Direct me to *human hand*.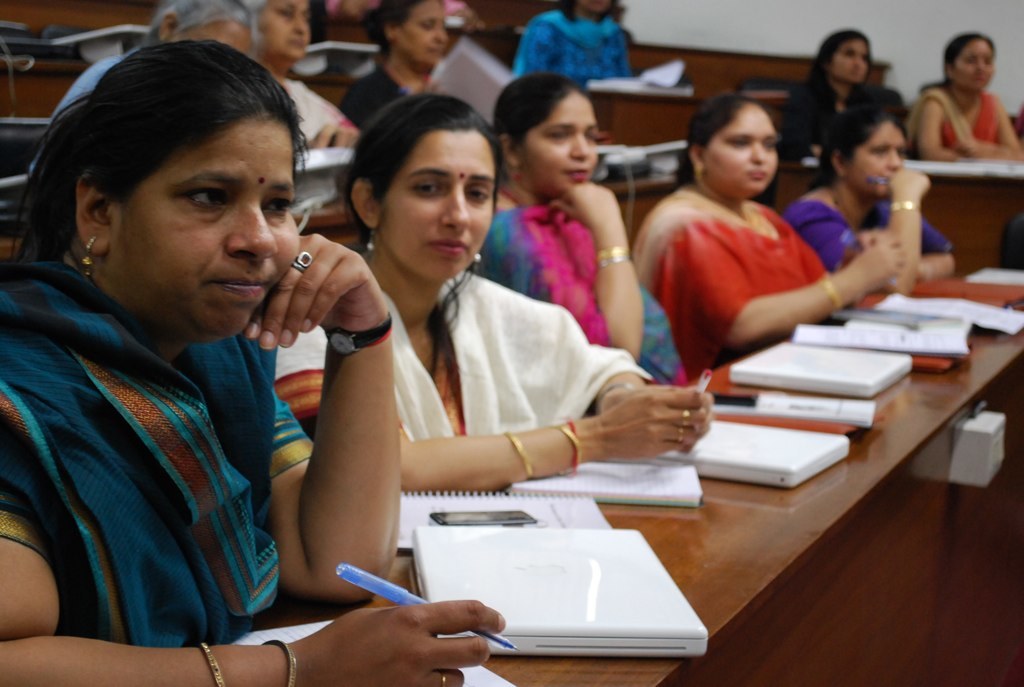
Direction: (307, 121, 363, 147).
